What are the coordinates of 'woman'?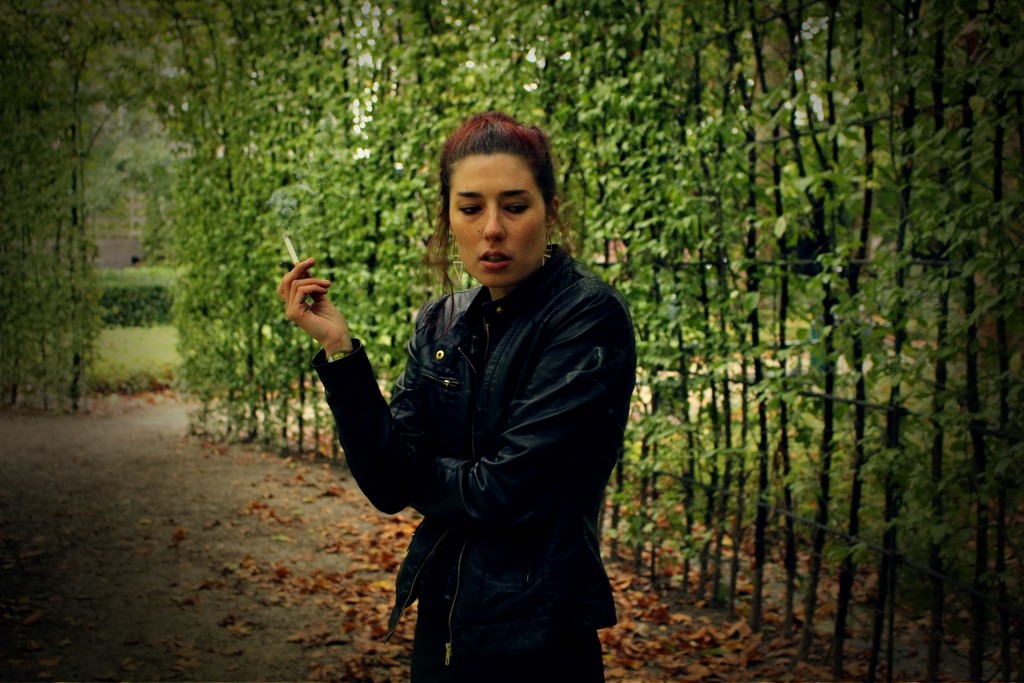
pyautogui.locateOnScreen(298, 111, 639, 682).
